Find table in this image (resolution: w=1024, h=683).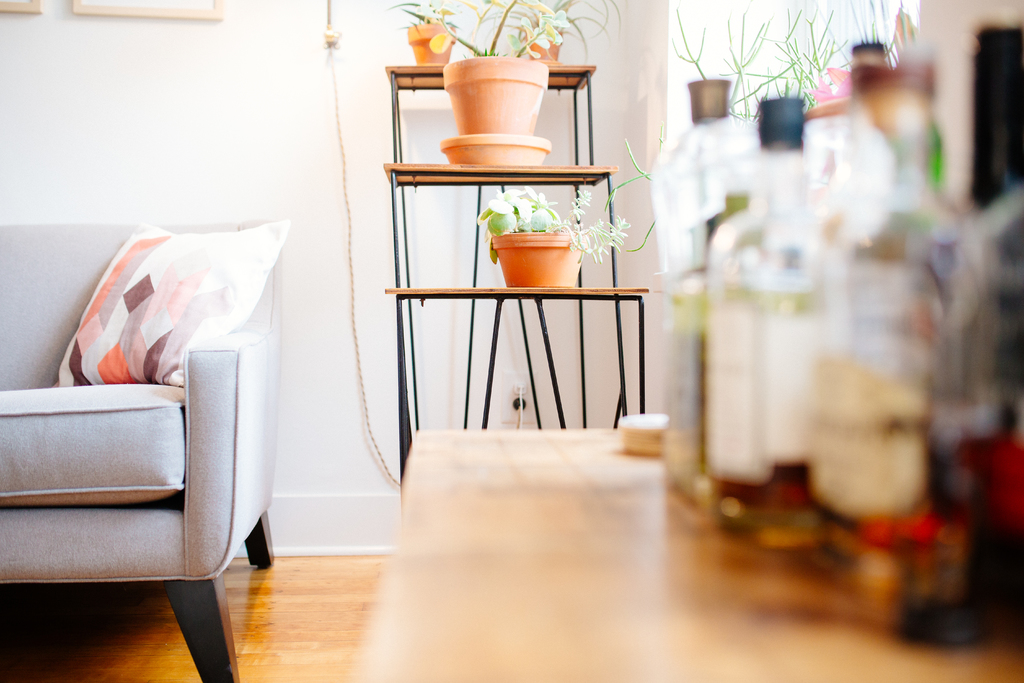
crop(362, 421, 1023, 680).
